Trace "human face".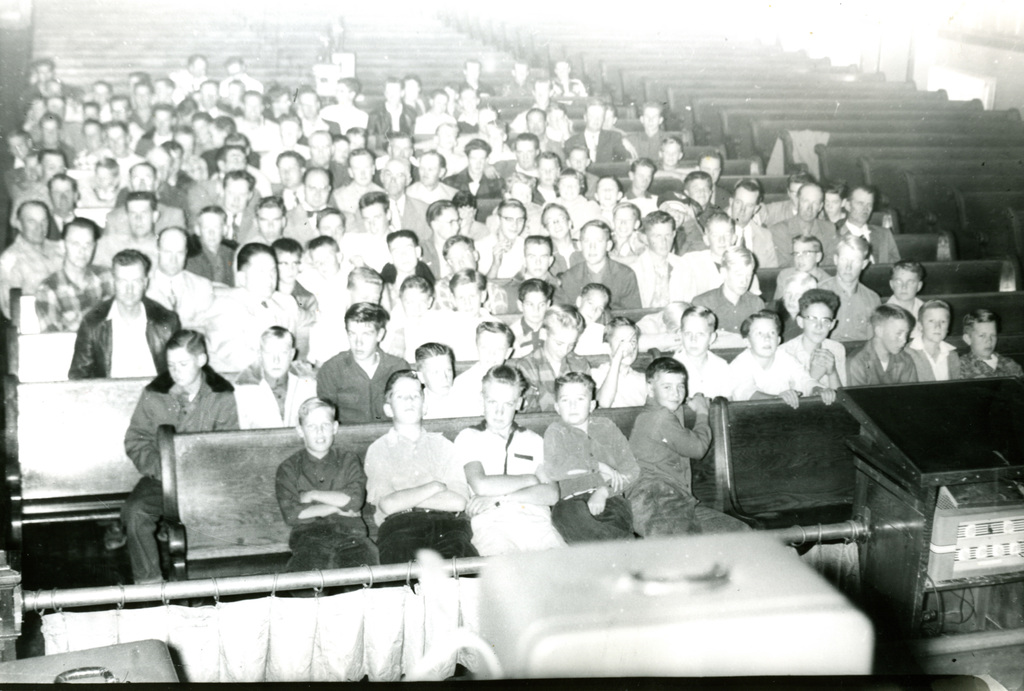
Traced to box(657, 140, 683, 167).
